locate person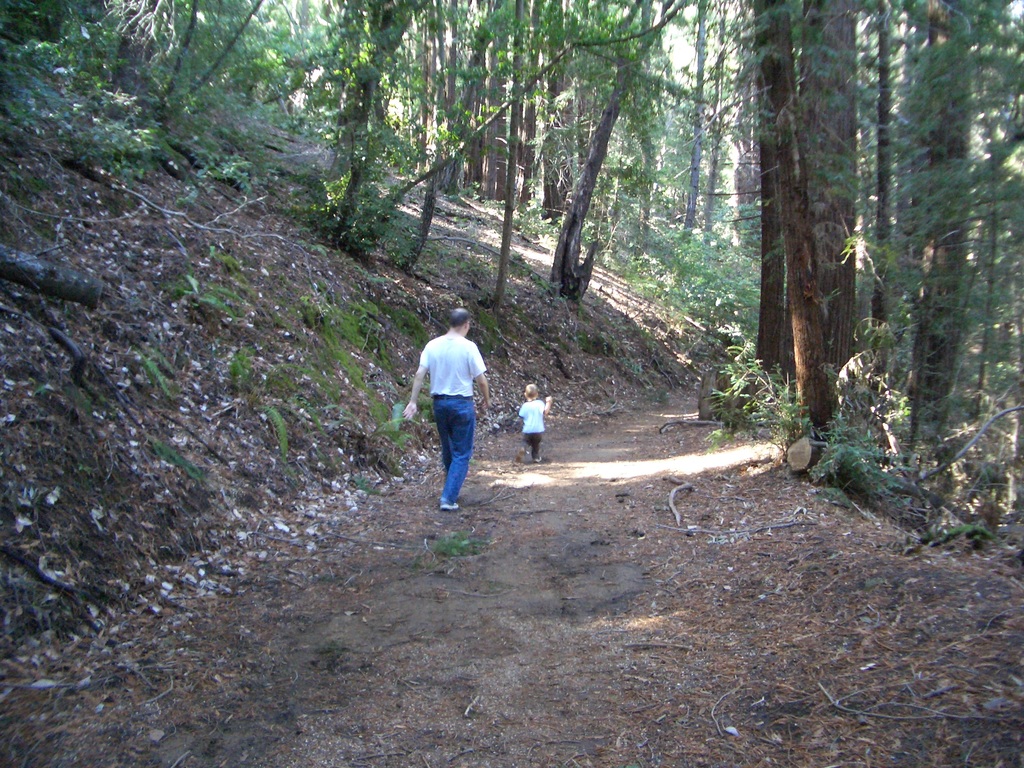
400 308 492 508
